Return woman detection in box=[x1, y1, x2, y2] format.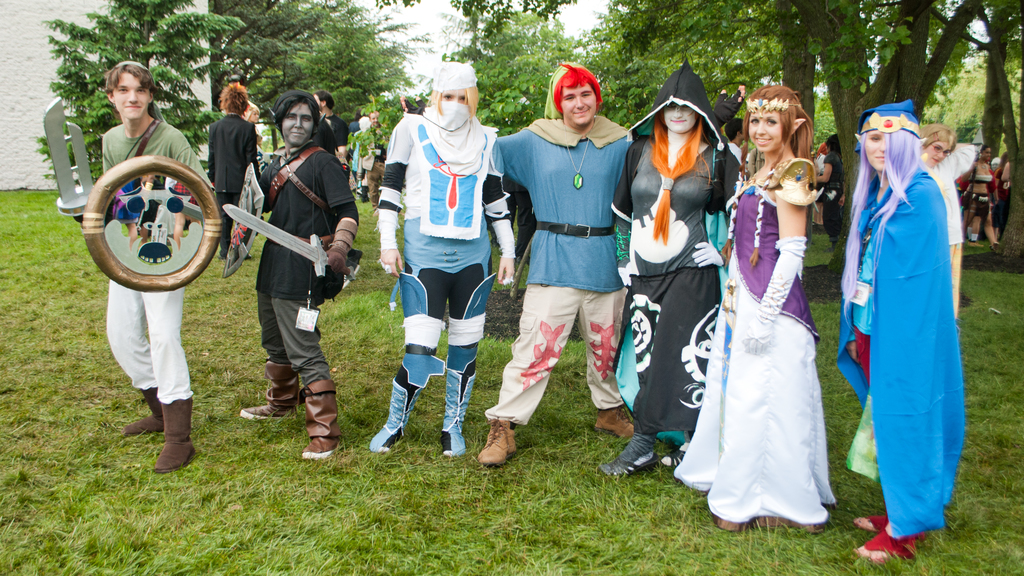
box=[602, 60, 730, 477].
